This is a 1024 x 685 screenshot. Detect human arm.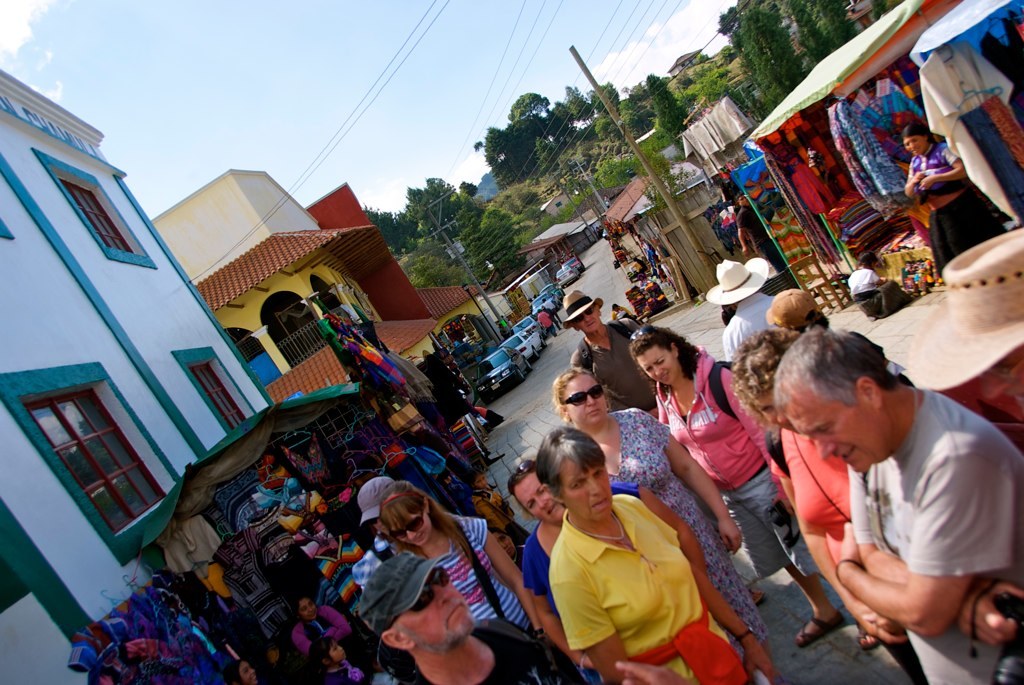
(left=682, top=544, right=776, bottom=682).
